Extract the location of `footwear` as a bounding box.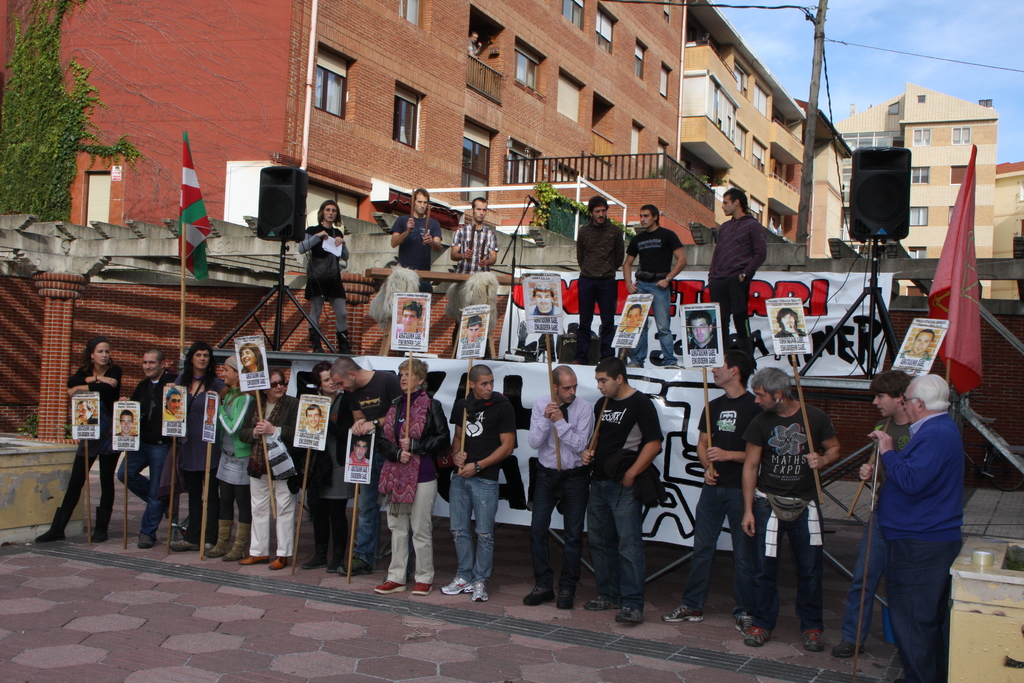
pyautogui.locateOnScreen(271, 557, 287, 570).
